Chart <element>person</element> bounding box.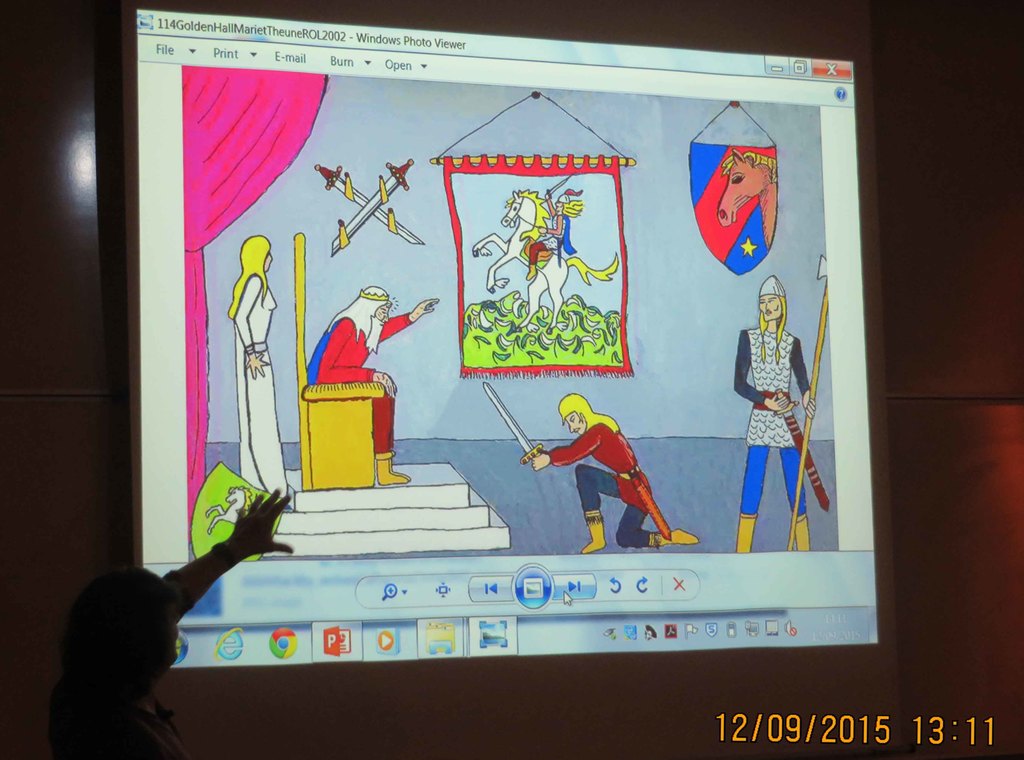
Charted: region(732, 275, 815, 554).
